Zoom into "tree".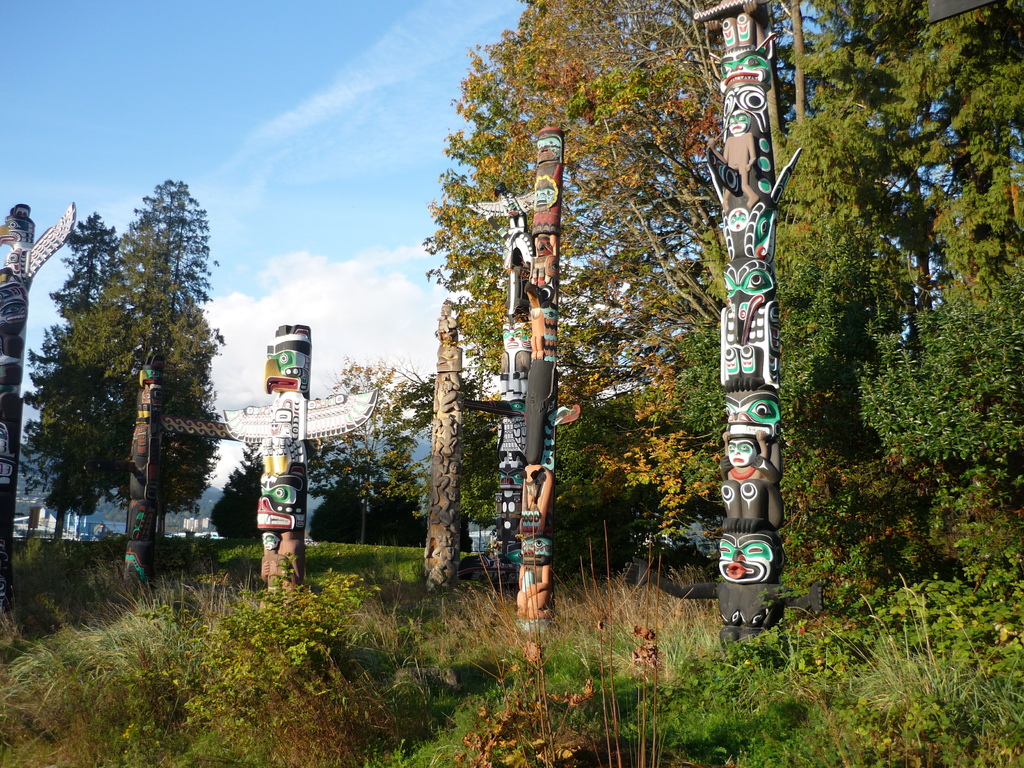
Zoom target: 427/0/794/586.
